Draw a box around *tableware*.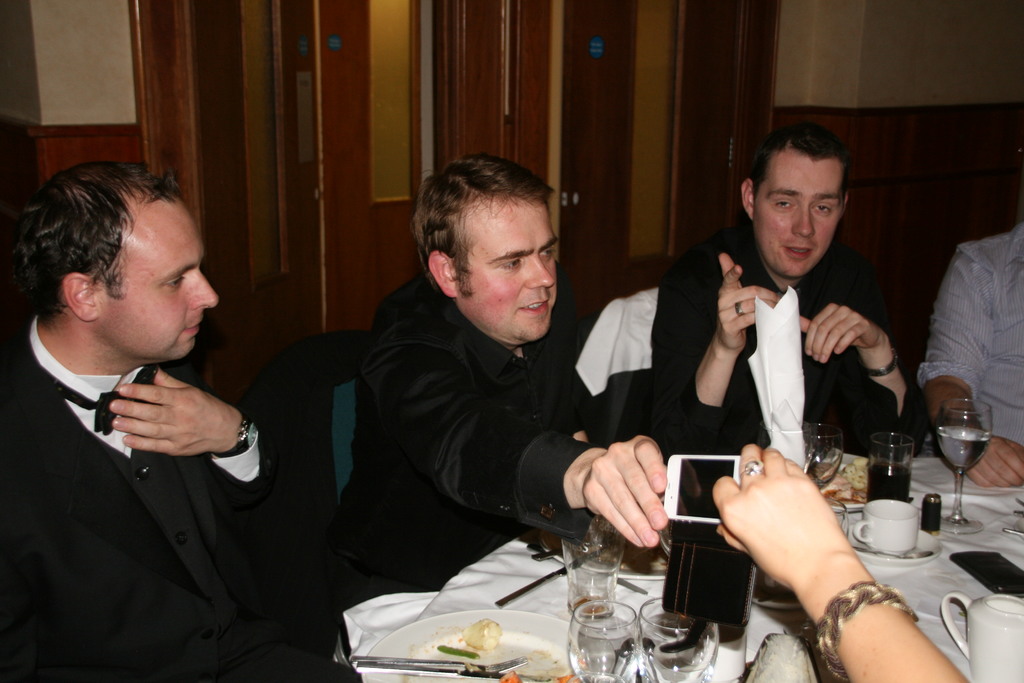
<box>540,556,648,596</box>.
